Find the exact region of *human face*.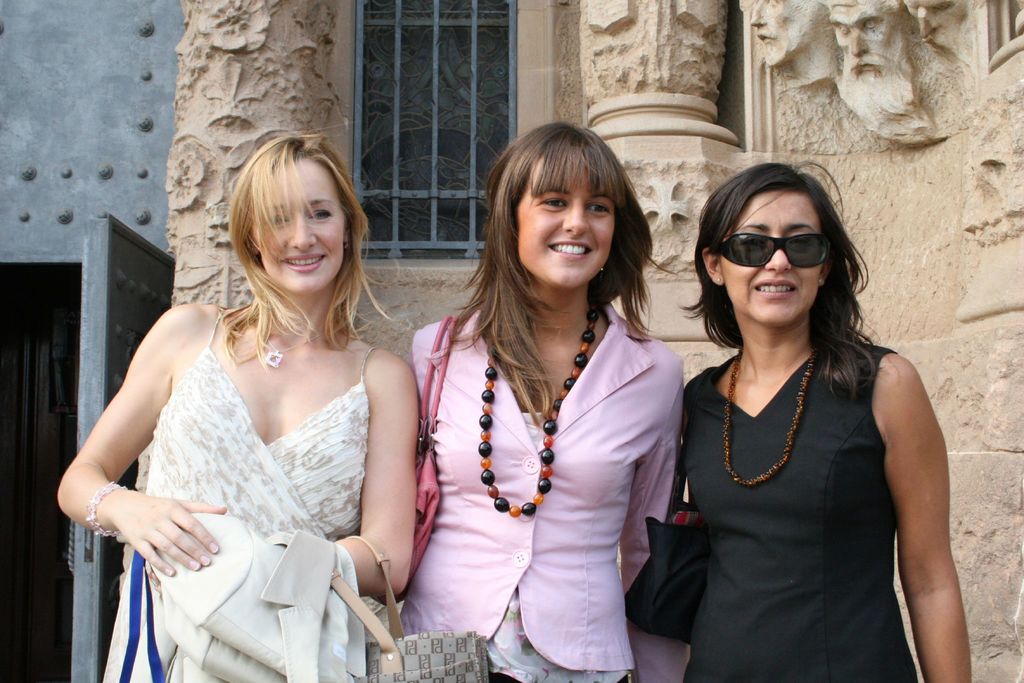
Exact region: x1=720 y1=194 x2=825 y2=318.
